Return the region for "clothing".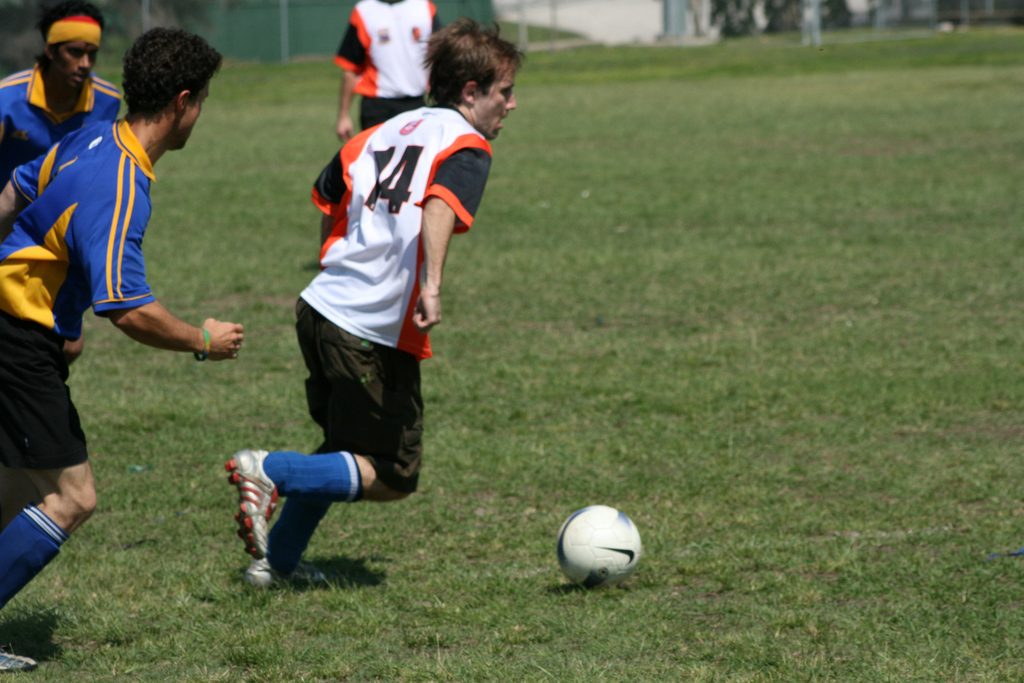
box(333, 0, 447, 153).
